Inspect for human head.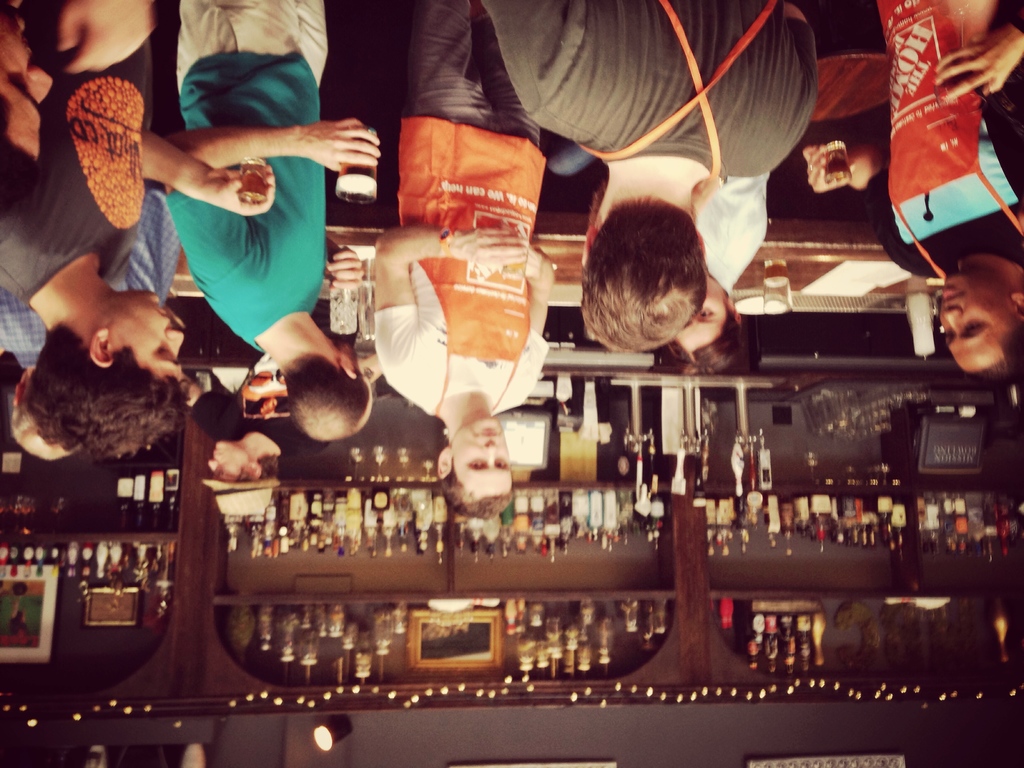
Inspection: (left=204, top=428, right=280, bottom=519).
